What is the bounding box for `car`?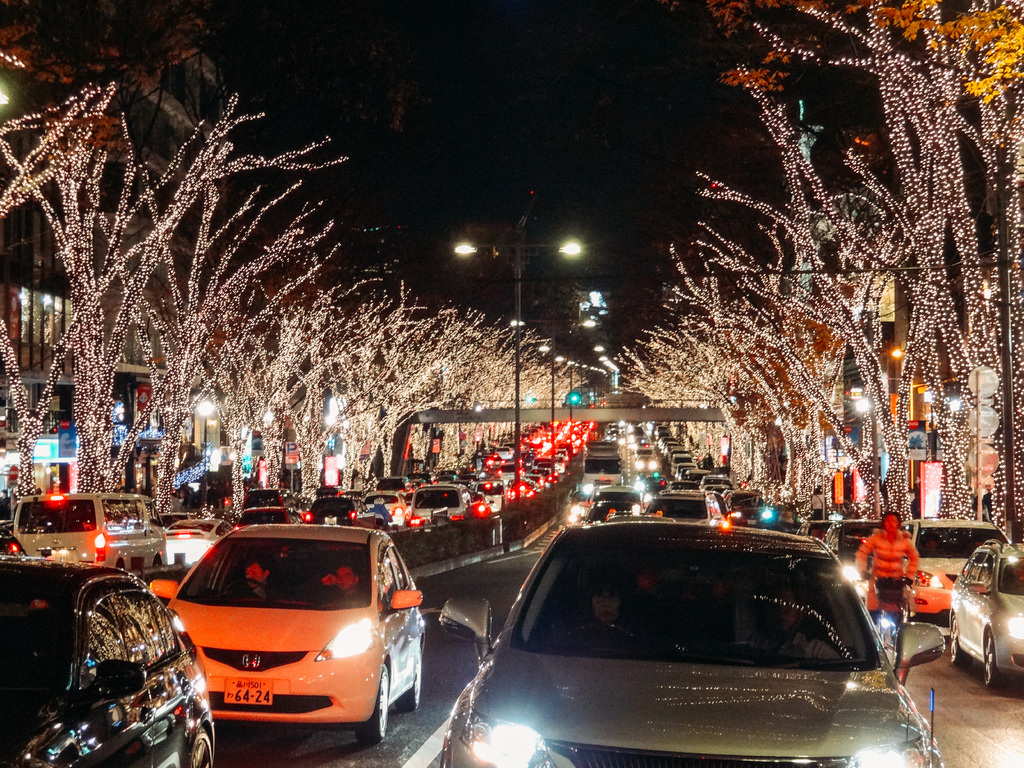
bbox(916, 520, 999, 623).
